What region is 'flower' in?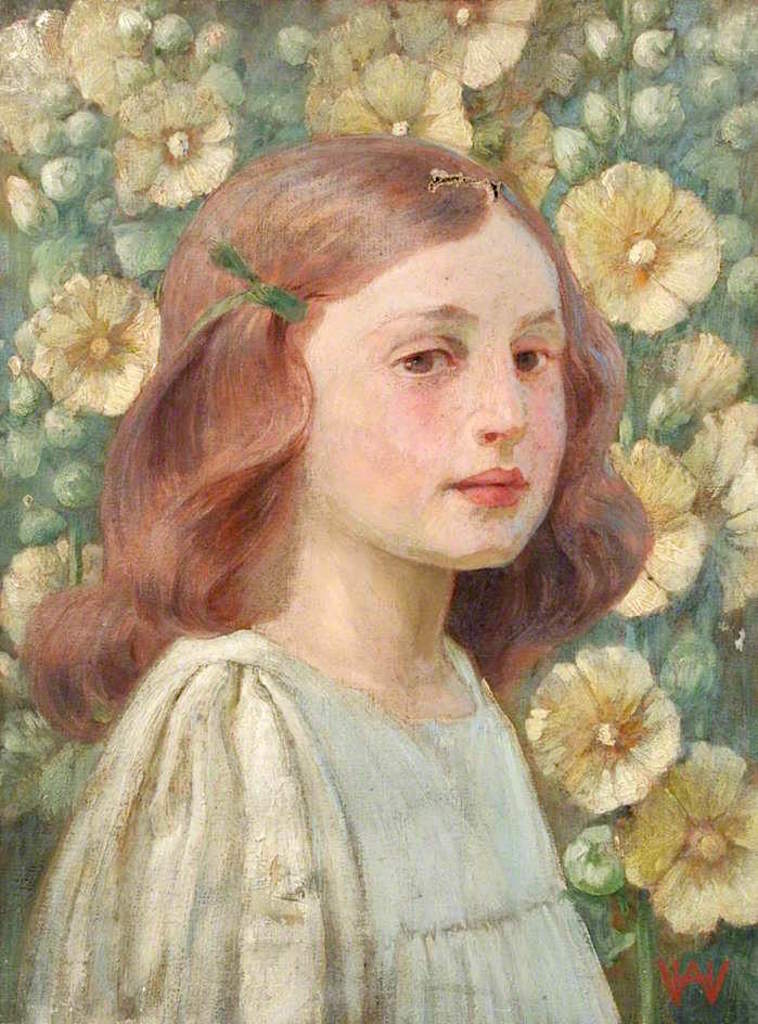
x1=606, y1=434, x2=703, y2=618.
